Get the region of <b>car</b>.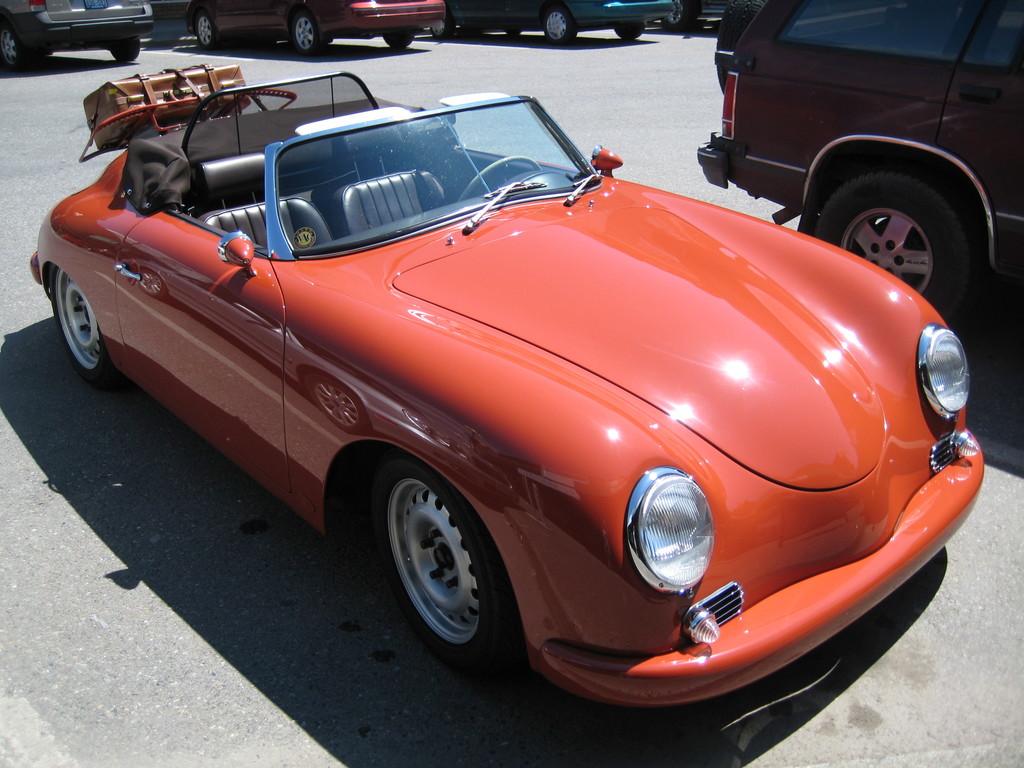
452,0,668,43.
